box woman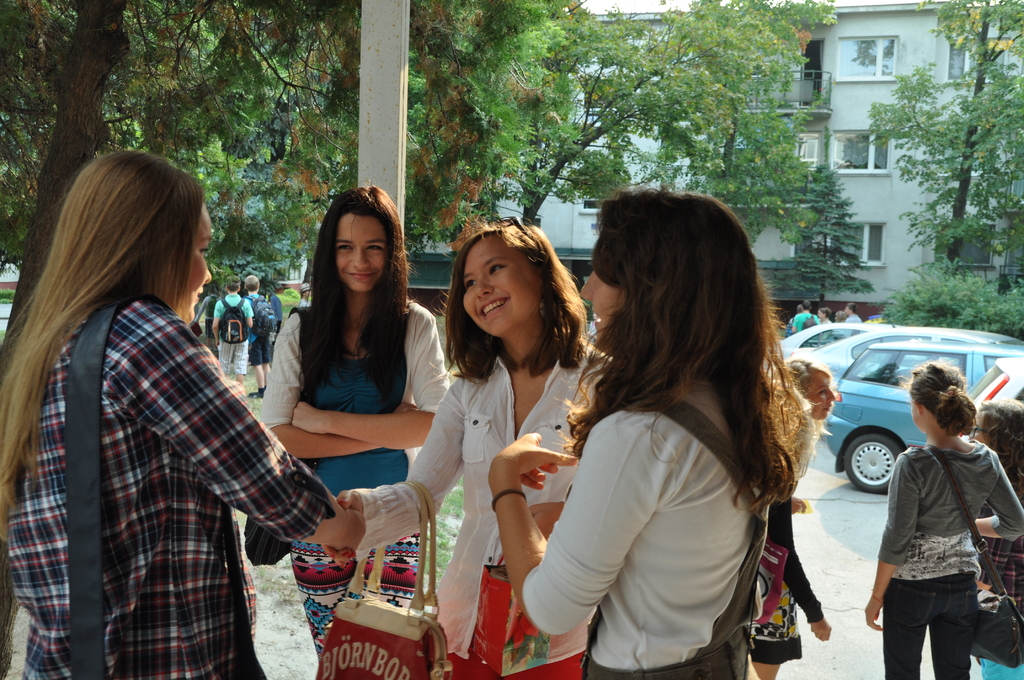
[left=522, top=183, right=849, bottom=679]
